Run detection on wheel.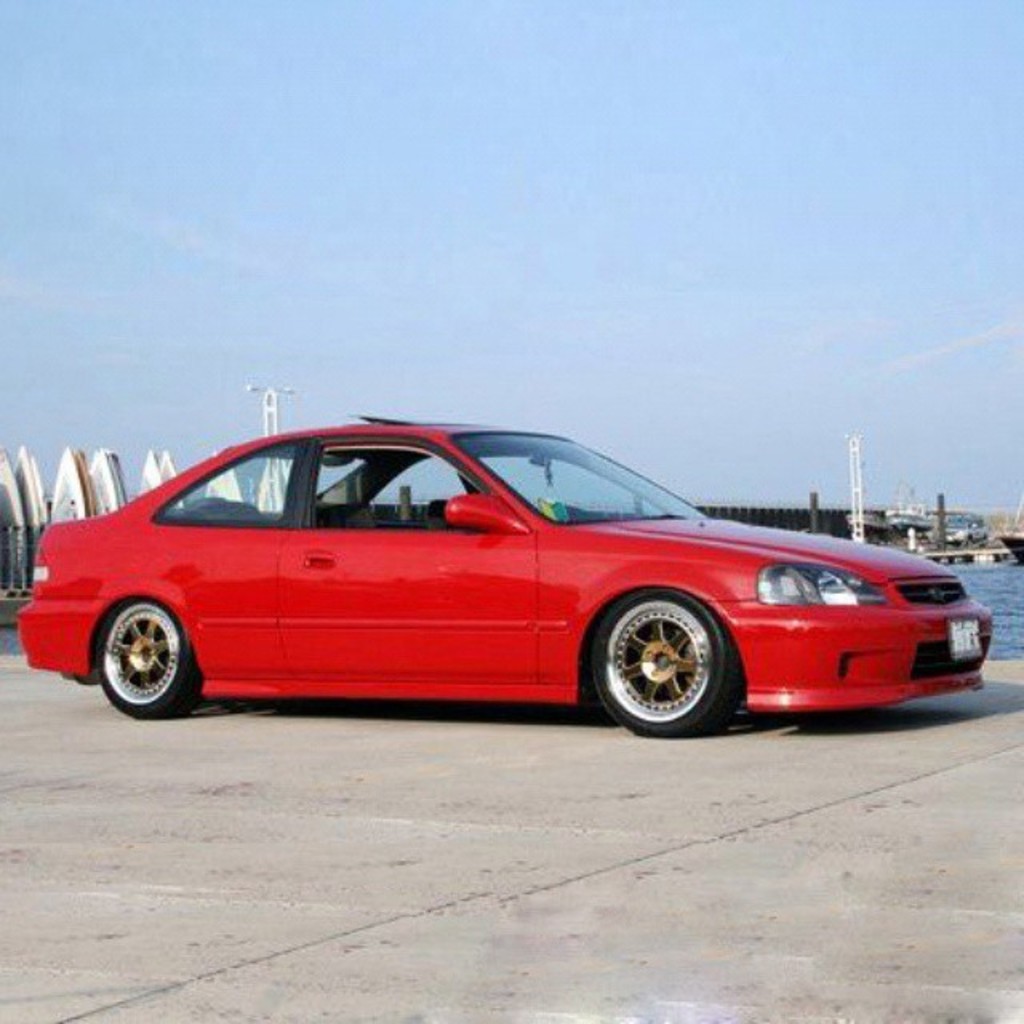
Result: bbox=(93, 602, 200, 725).
